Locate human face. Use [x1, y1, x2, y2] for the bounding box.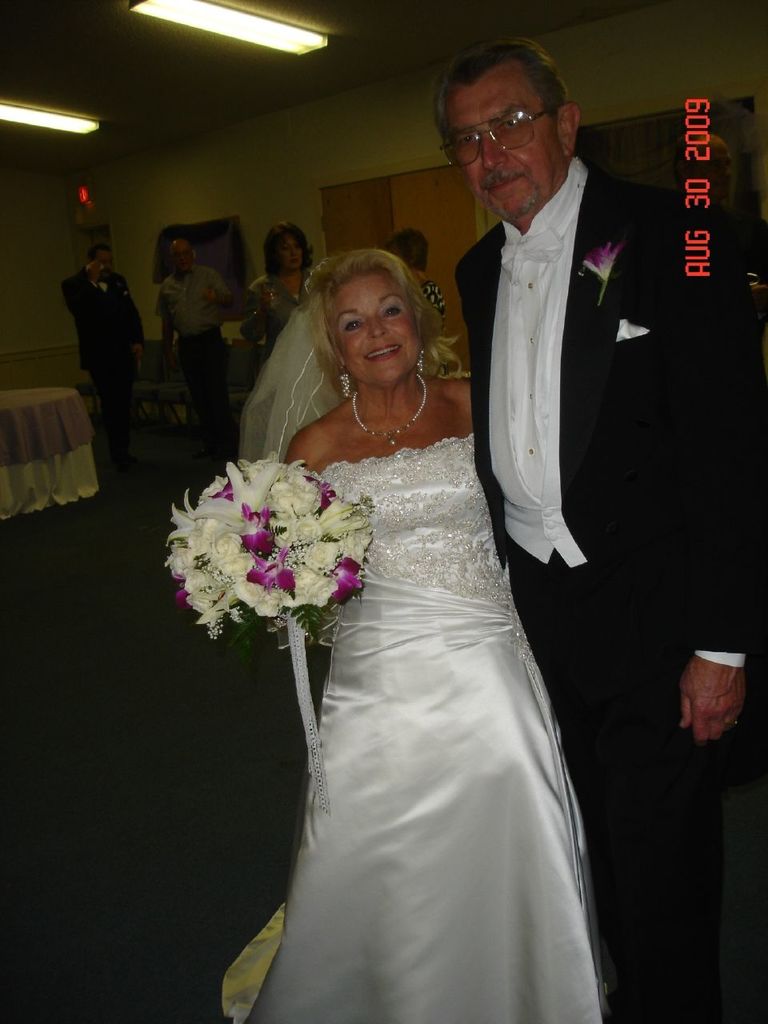
[170, 246, 198, 269].
